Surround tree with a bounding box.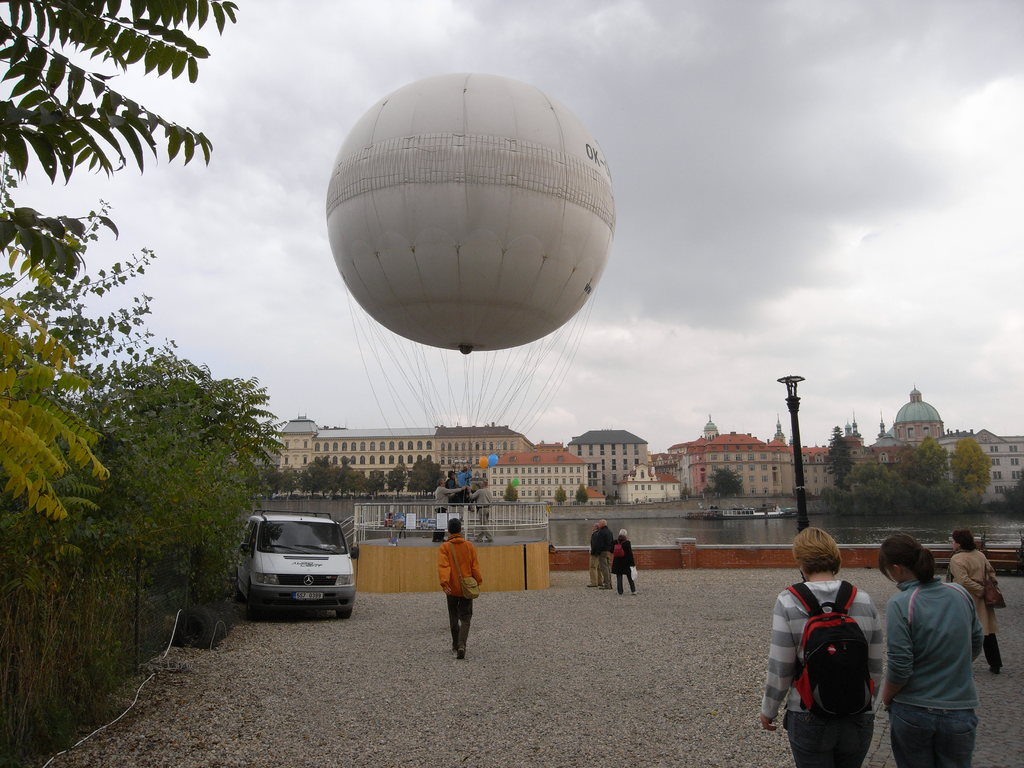
708, 465, 748, 497.
